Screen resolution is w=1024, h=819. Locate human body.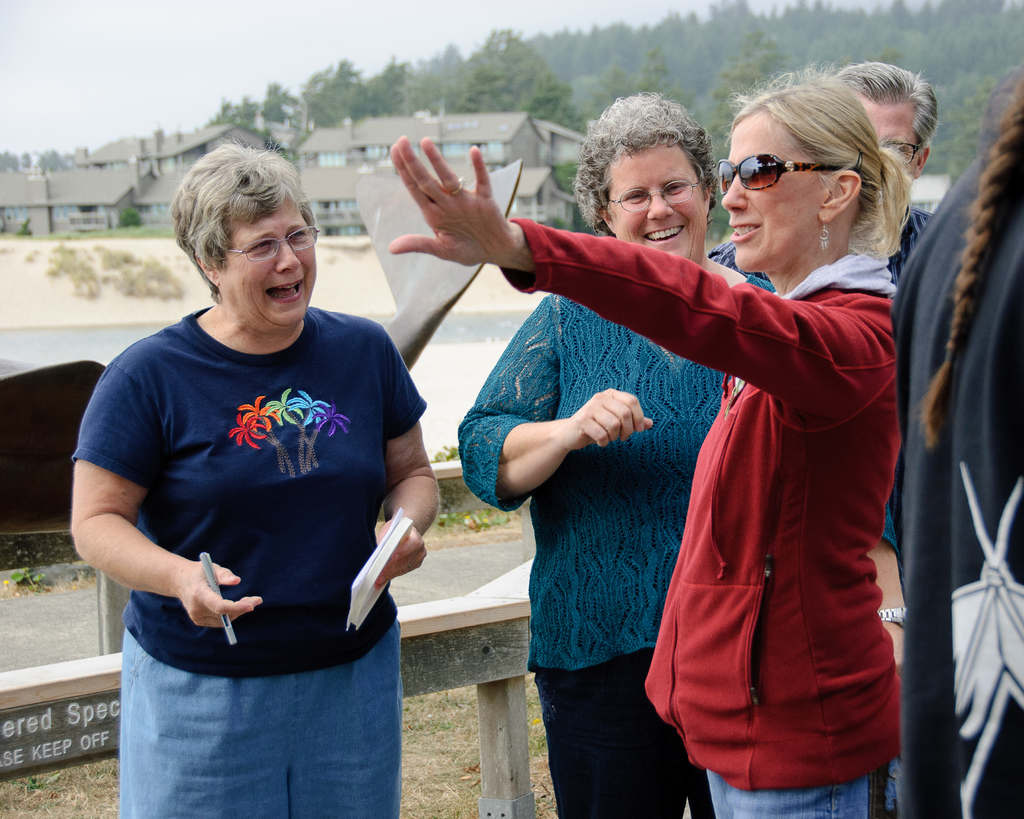
<box>460,255,792,818</box>.
